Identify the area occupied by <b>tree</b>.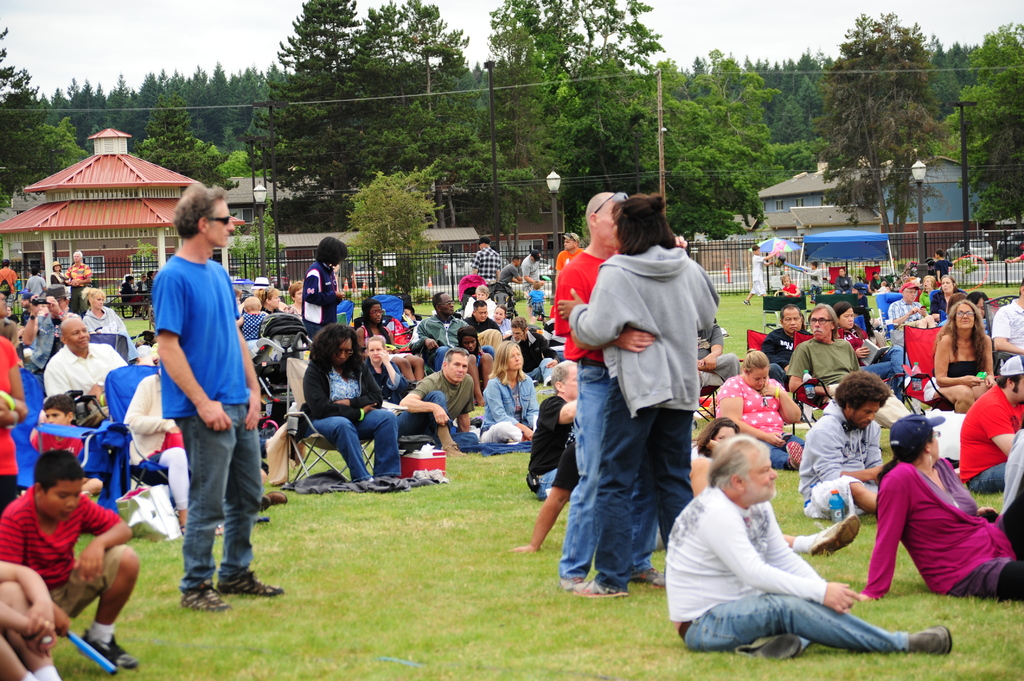
Area: {"x1": 143, "y1": 82, "x2": 222, "y2": 195}.
